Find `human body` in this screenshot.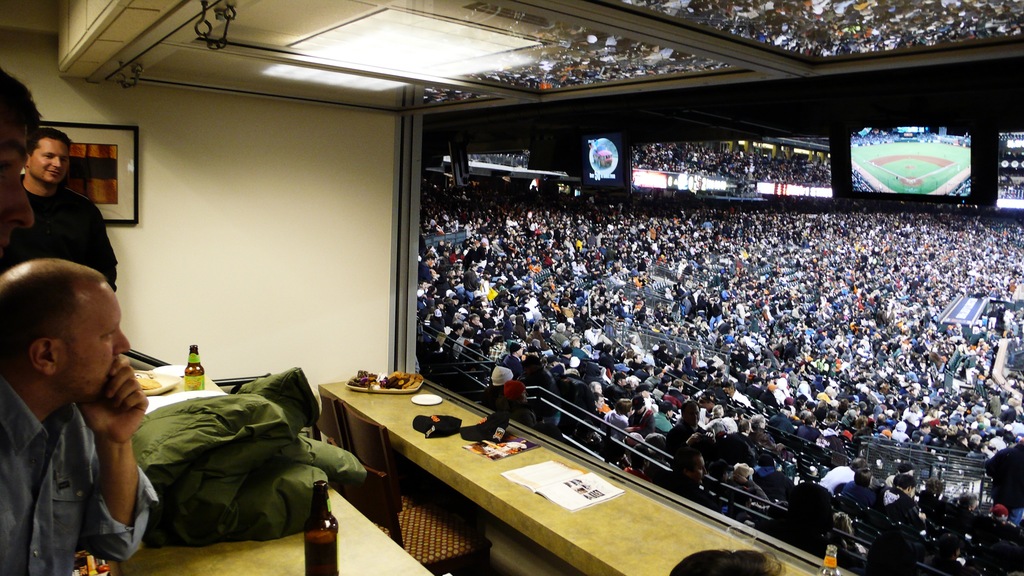
The bounding box for `human body` is bbox=[687, 445, 740, 475].
